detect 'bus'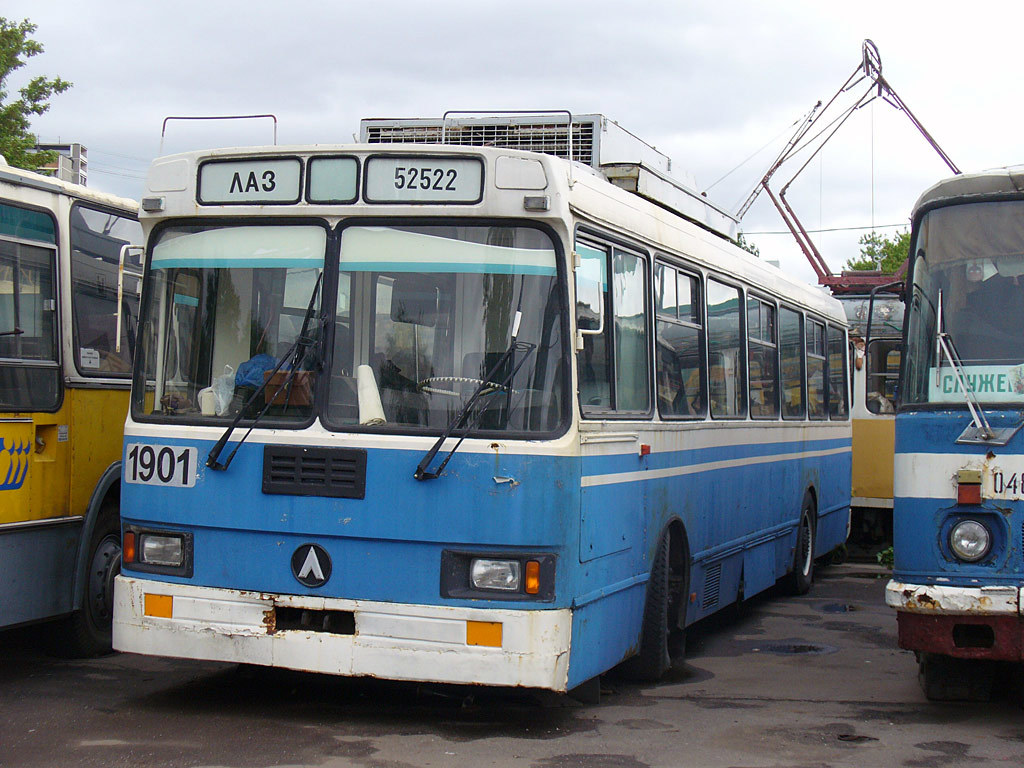
left=0, top=155, right=202, bottom=655
